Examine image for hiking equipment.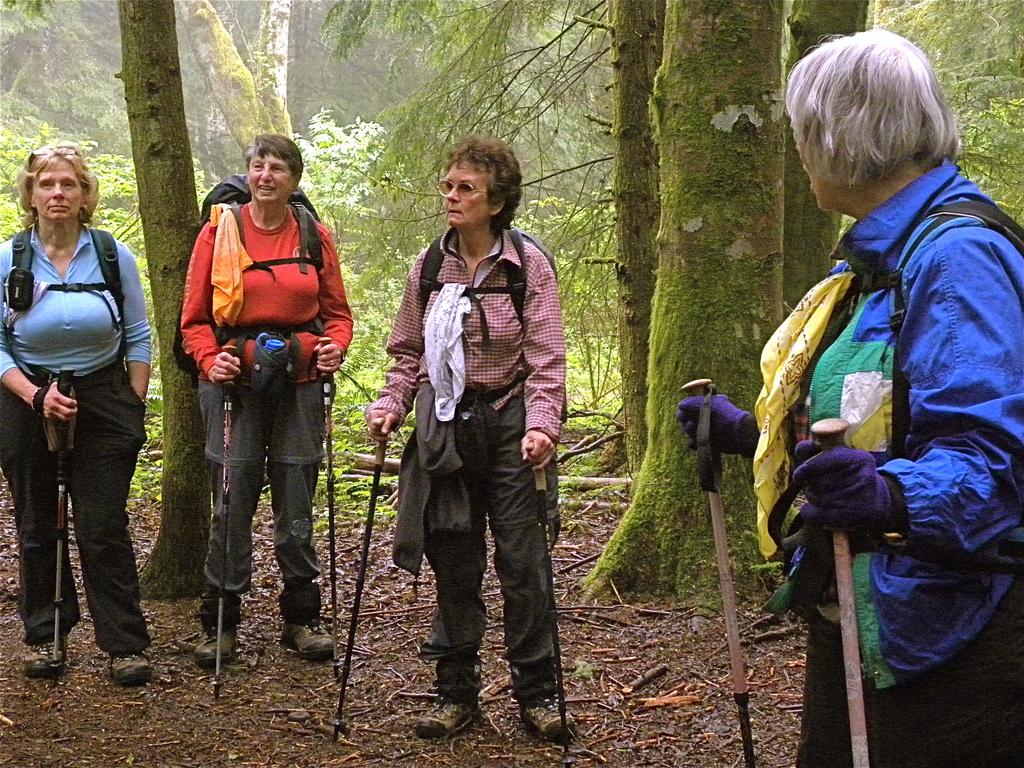
Examination result: pyautogui.locateOnScreen(51, 371, 77, 682).
